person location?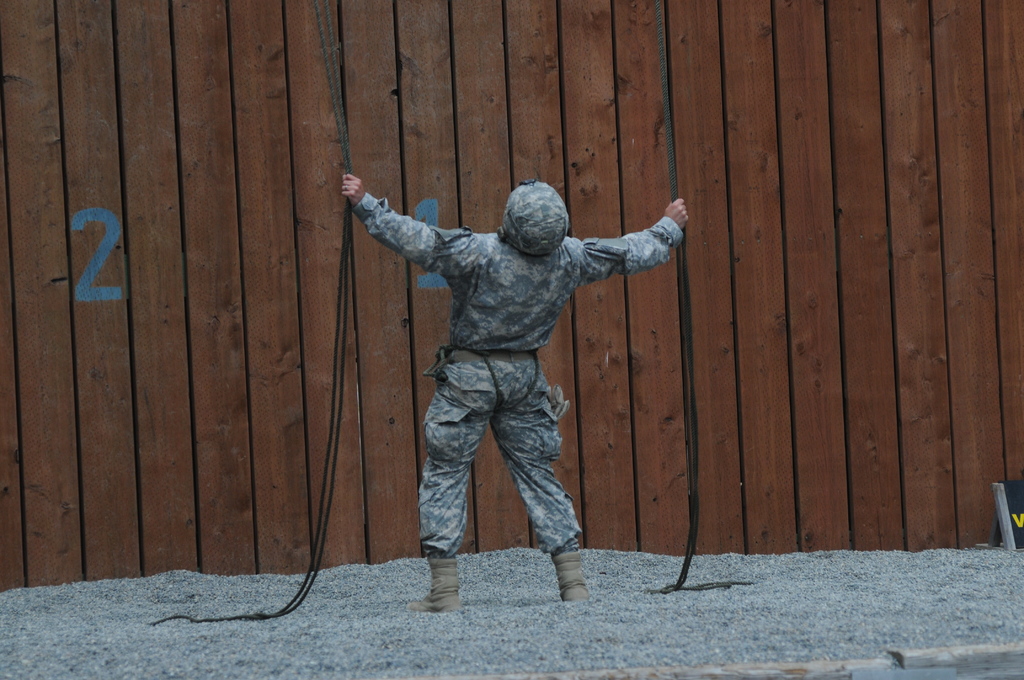
<box>344,172,687,617</box>
